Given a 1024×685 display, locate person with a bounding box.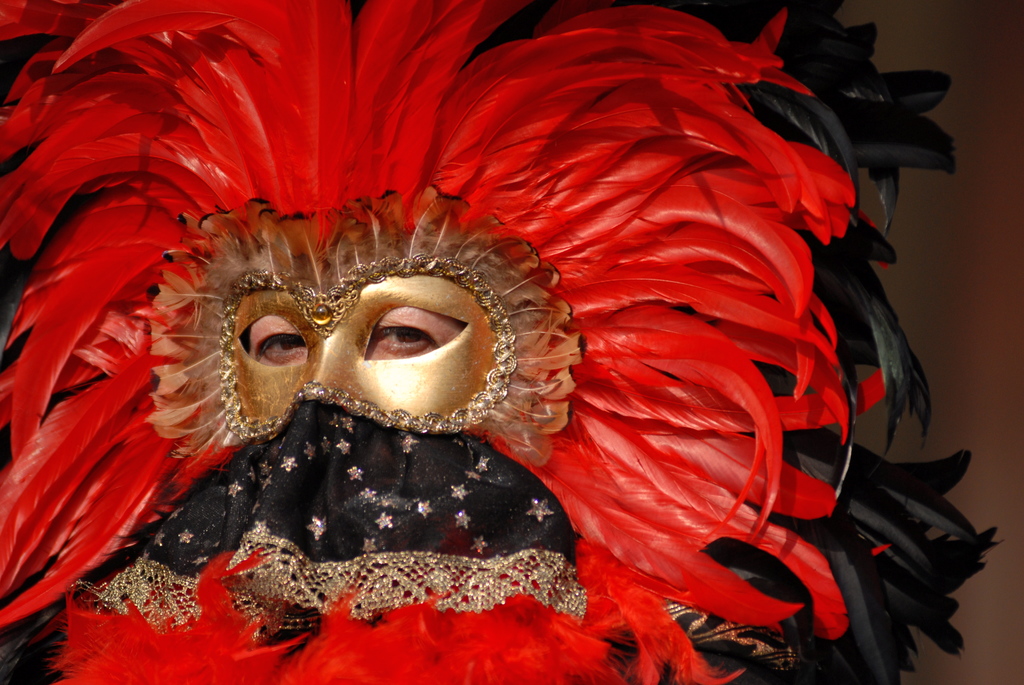
Located: Rect(3, 0, 980, 684).
